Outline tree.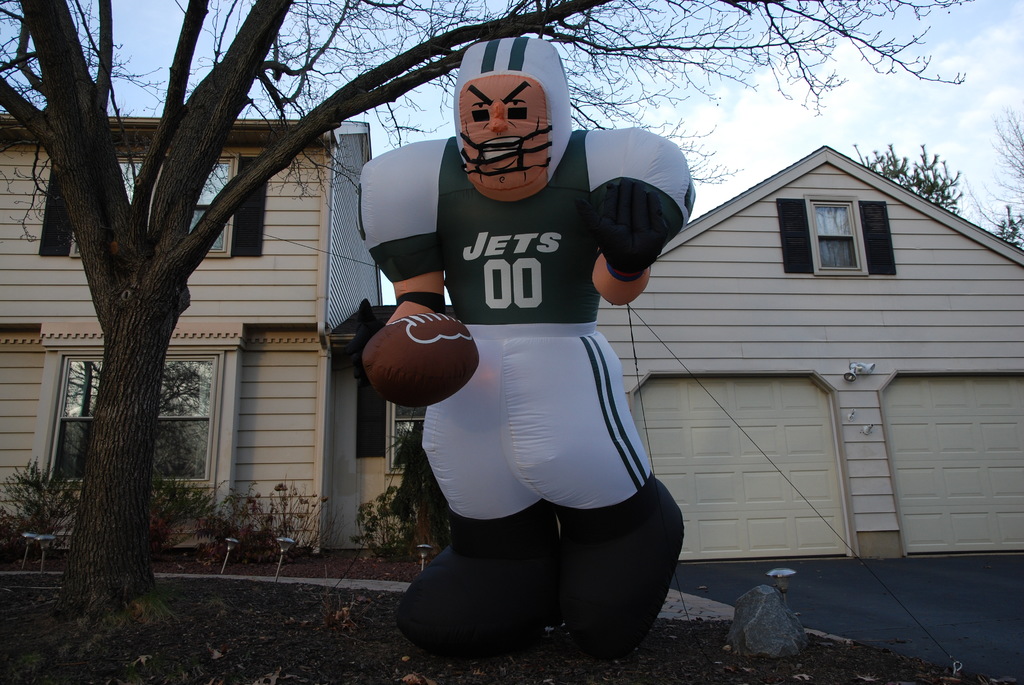
Outline: bbox=(961, 92, 1023, 235).
